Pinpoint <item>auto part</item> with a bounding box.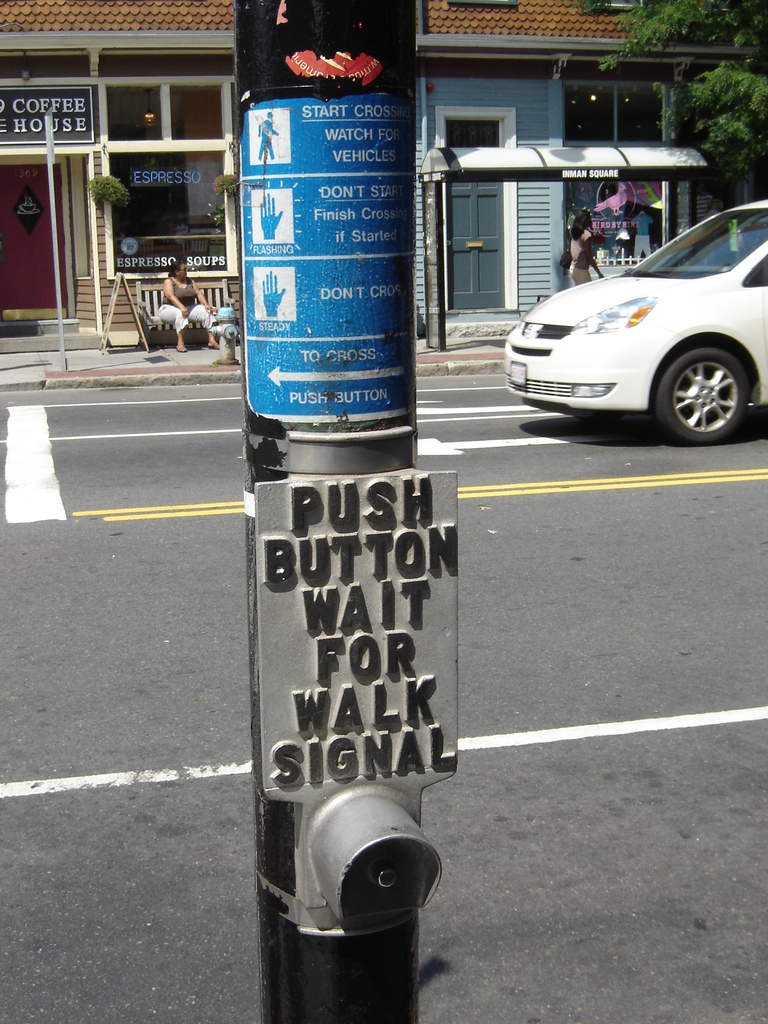
[746,248,767,288].
